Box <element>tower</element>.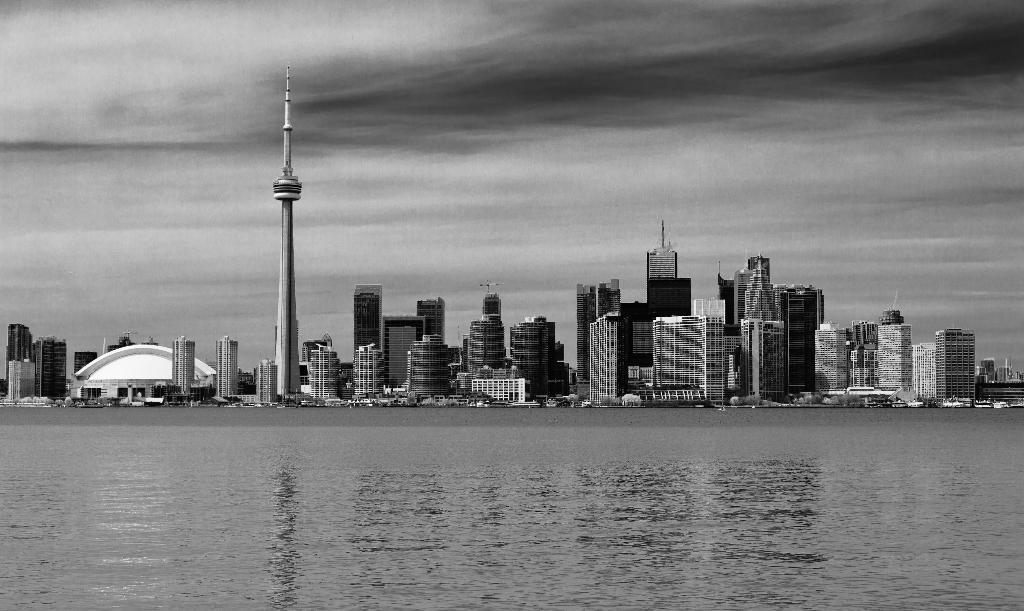
<bbox>785, 285, 827, 399</bbox>.
